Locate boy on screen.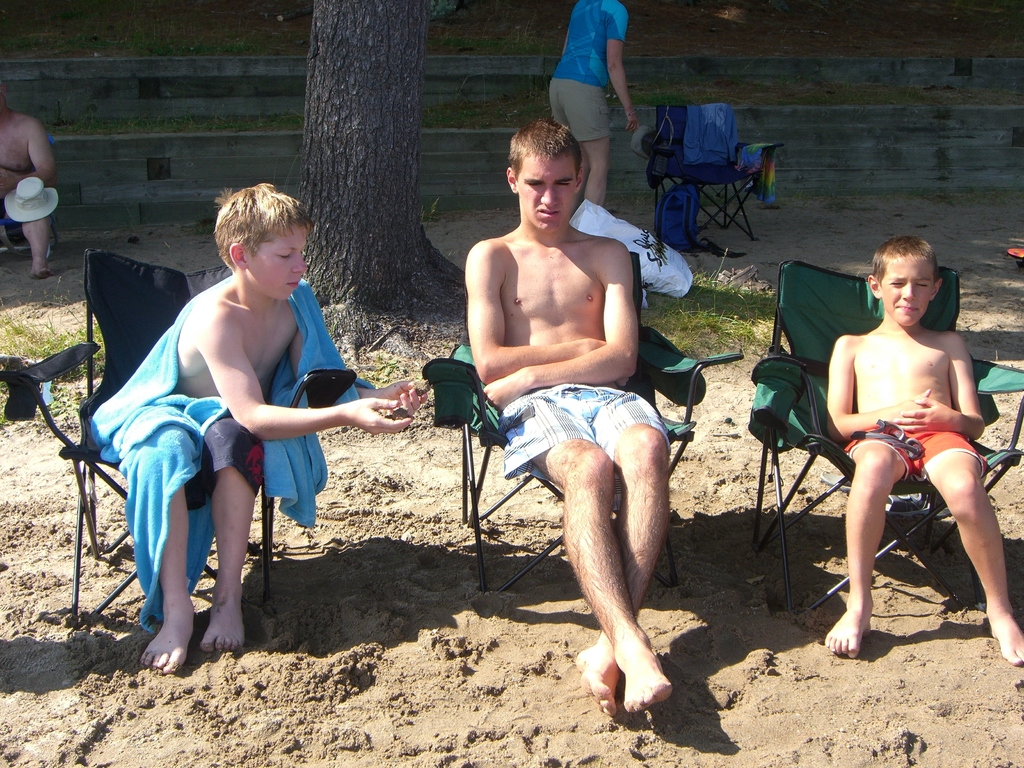
On screen at Rect(823, 235, 1023, 660).
